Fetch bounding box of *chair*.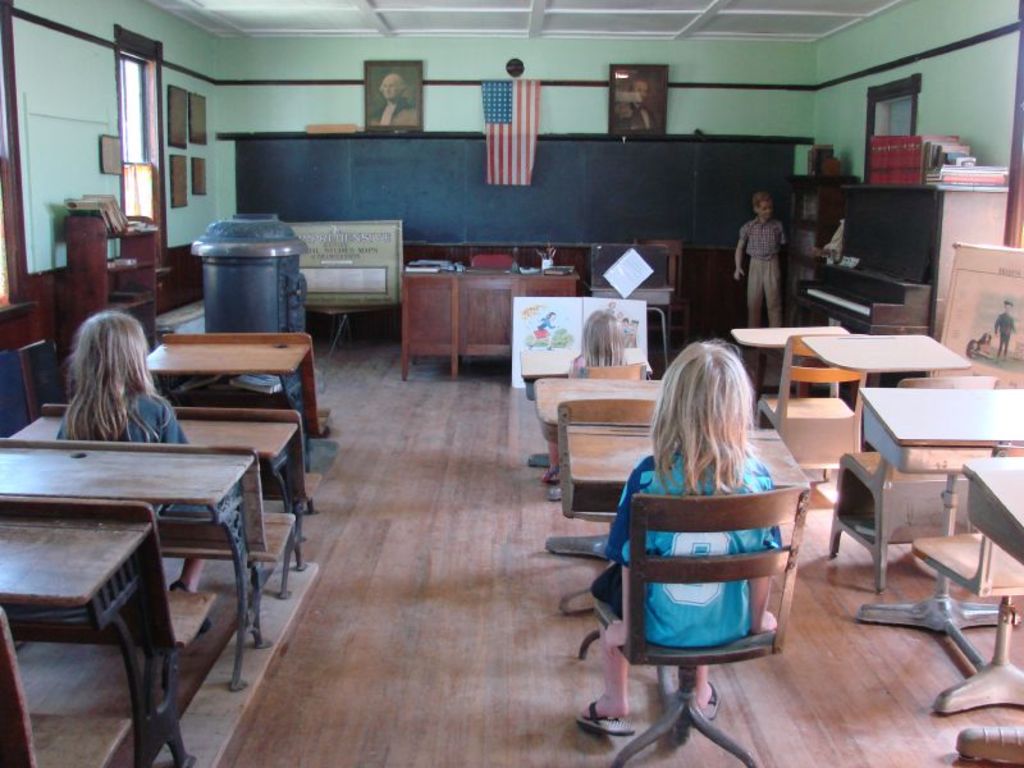
Bbox: 595, 488, 810, 767.
